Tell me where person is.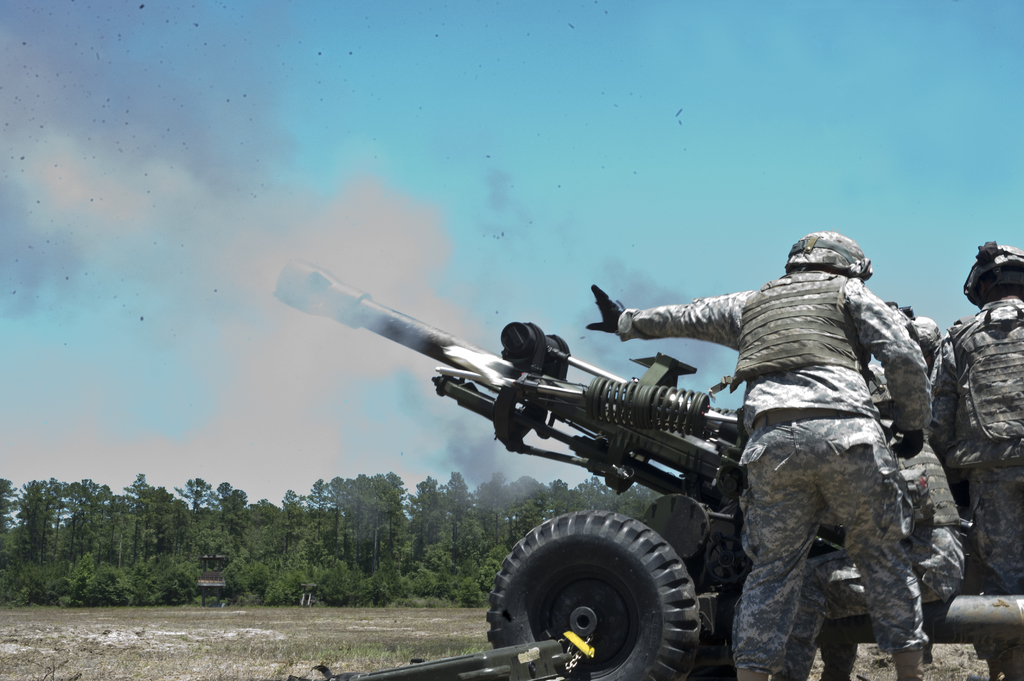
person is at 925/242/1023/680.
